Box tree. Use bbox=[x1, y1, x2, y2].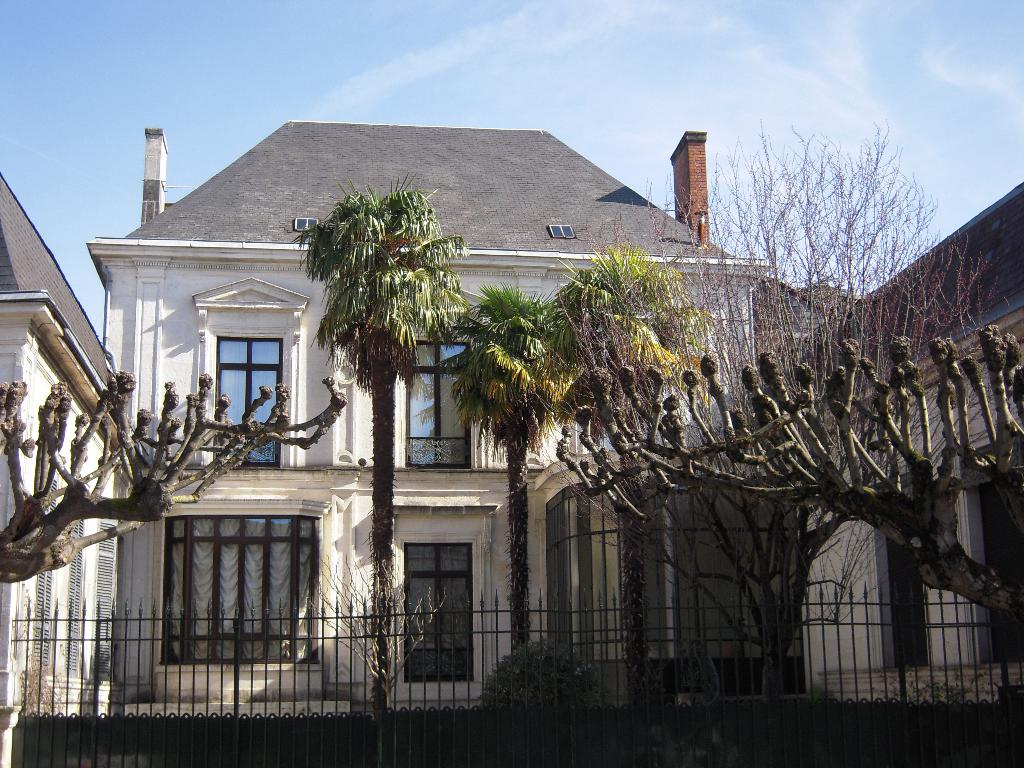
bbox=[551, 240, 716, 422].
